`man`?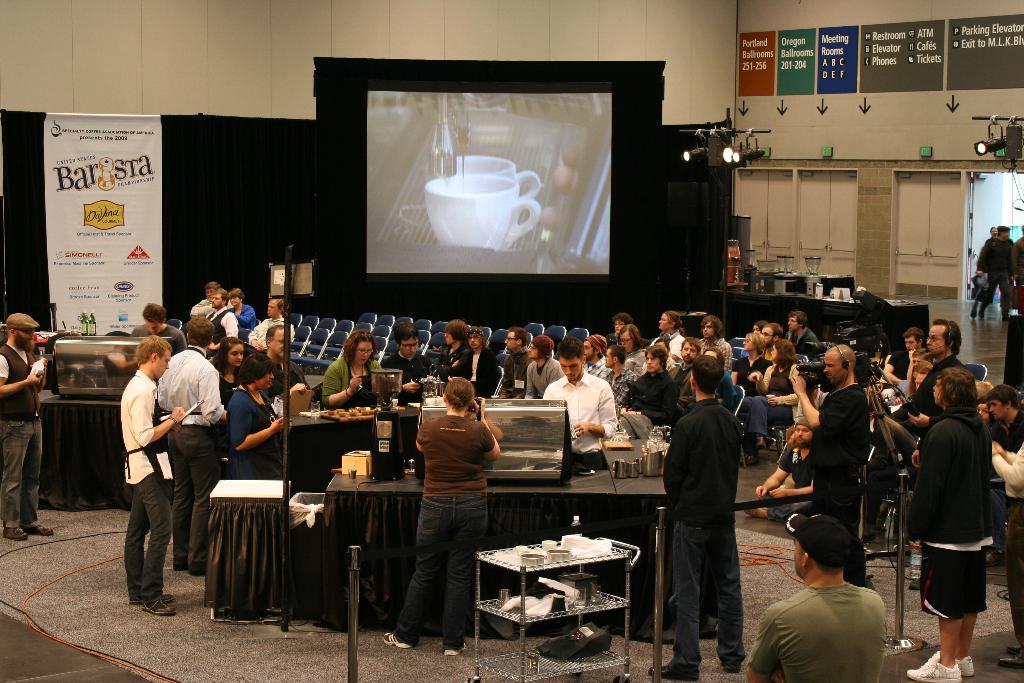
BBox(131, 305, 186, 356)
